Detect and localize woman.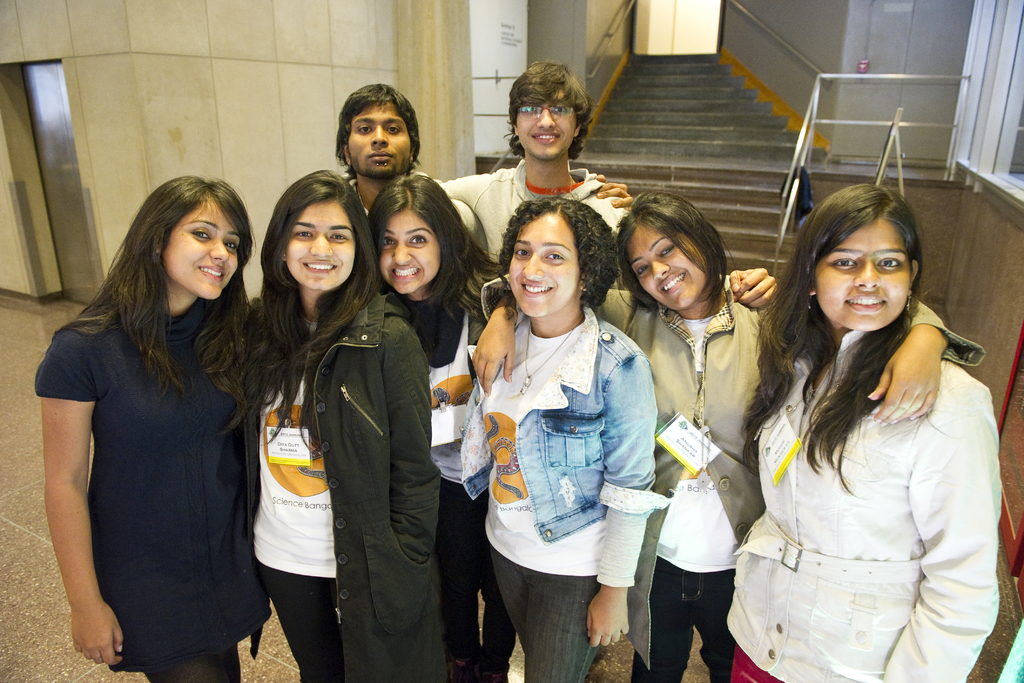
Localized at 363, 170, 514, 682.
